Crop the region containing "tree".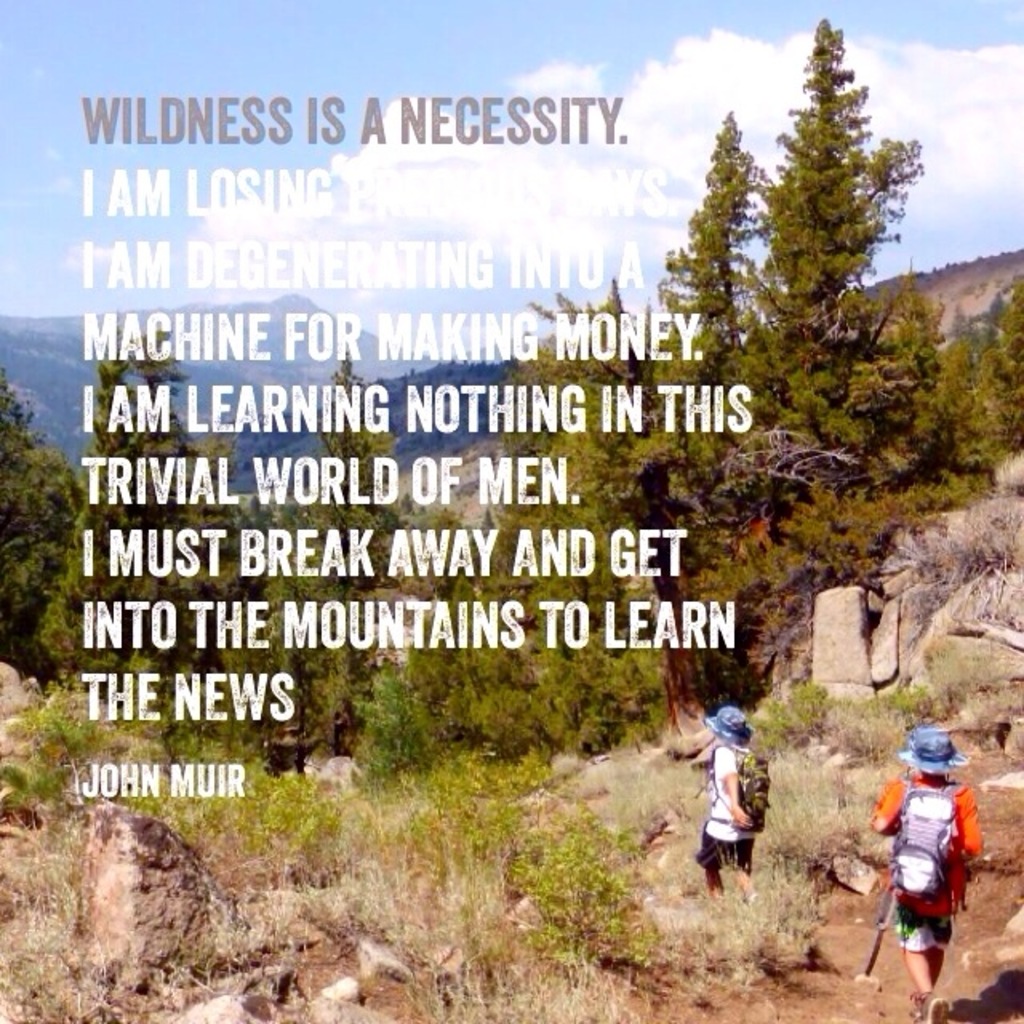
Crop region: {"x1": 48, "y1": 306, "x2": 267, "y2": 755}.
